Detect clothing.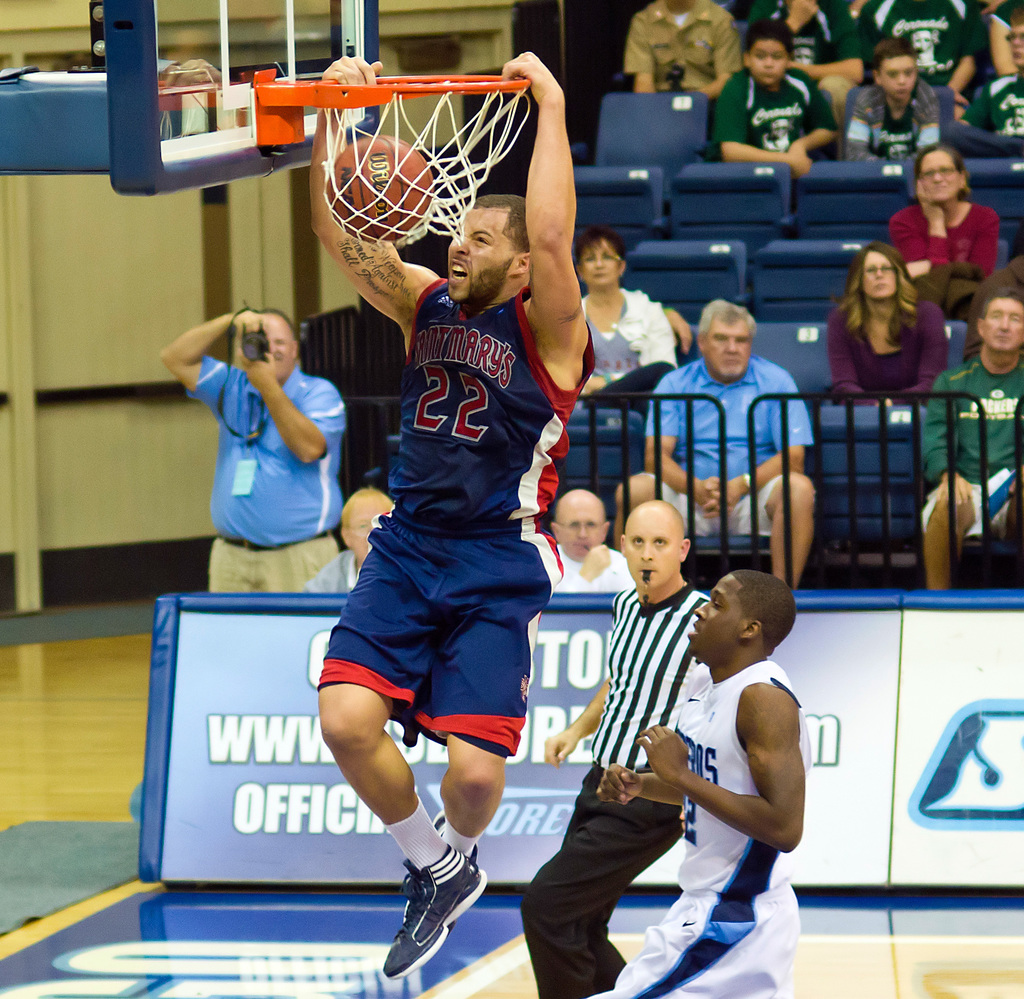
Detected at <region>767, 13, 861, 113</region>.
